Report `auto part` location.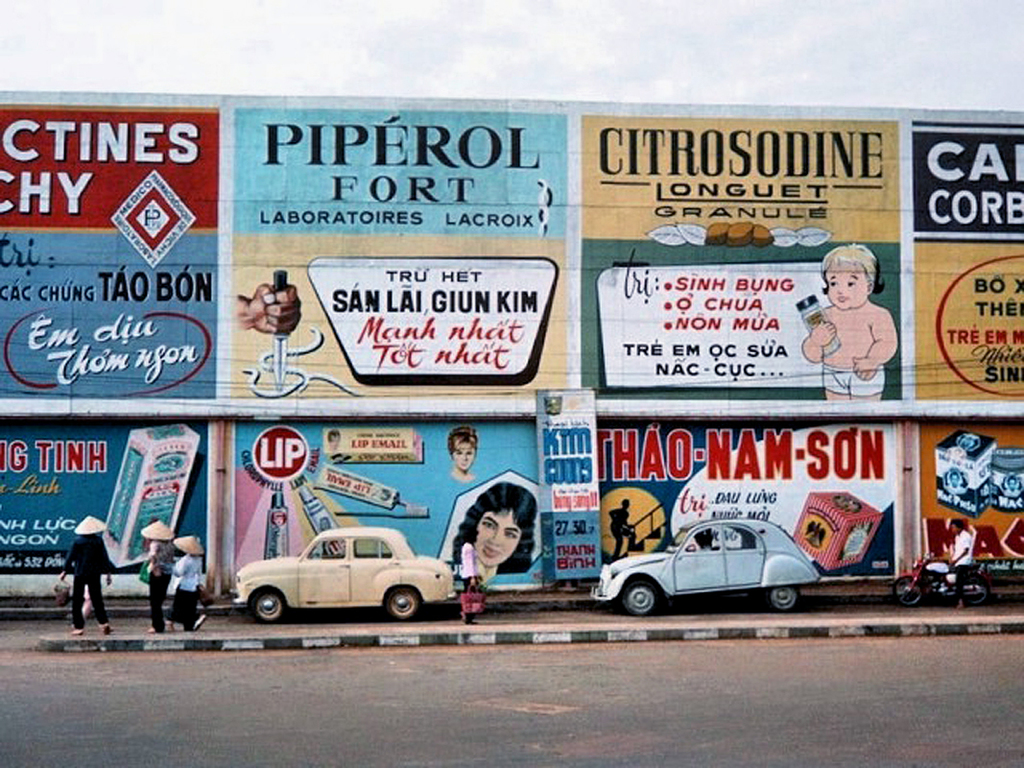
Report: 628, 576, 661, 617.
